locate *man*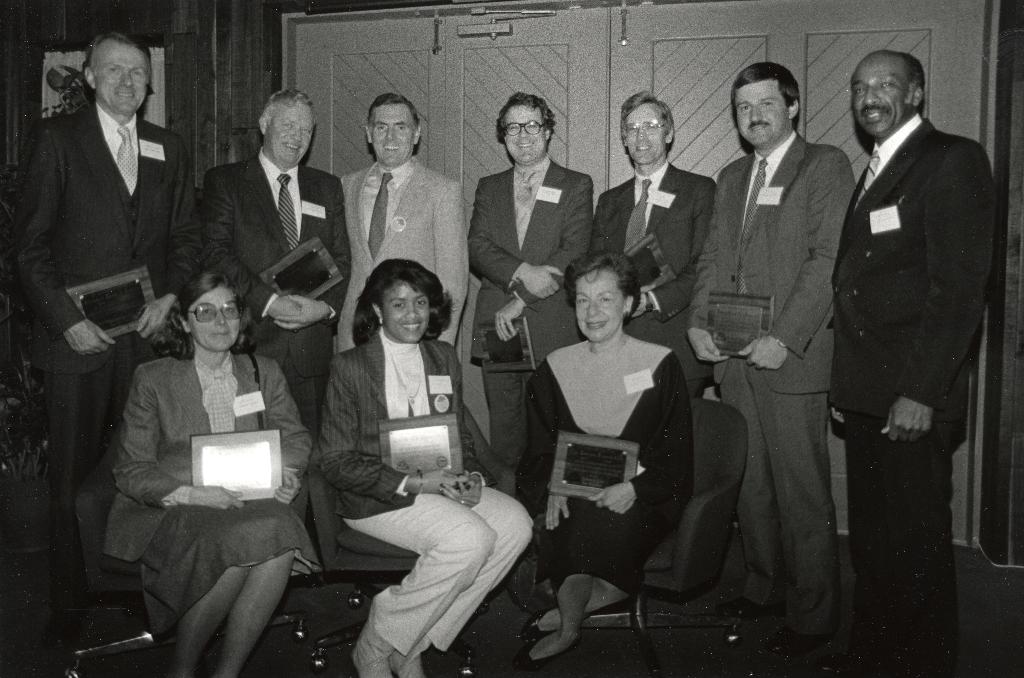
box=[341, 92, 476, 349]
